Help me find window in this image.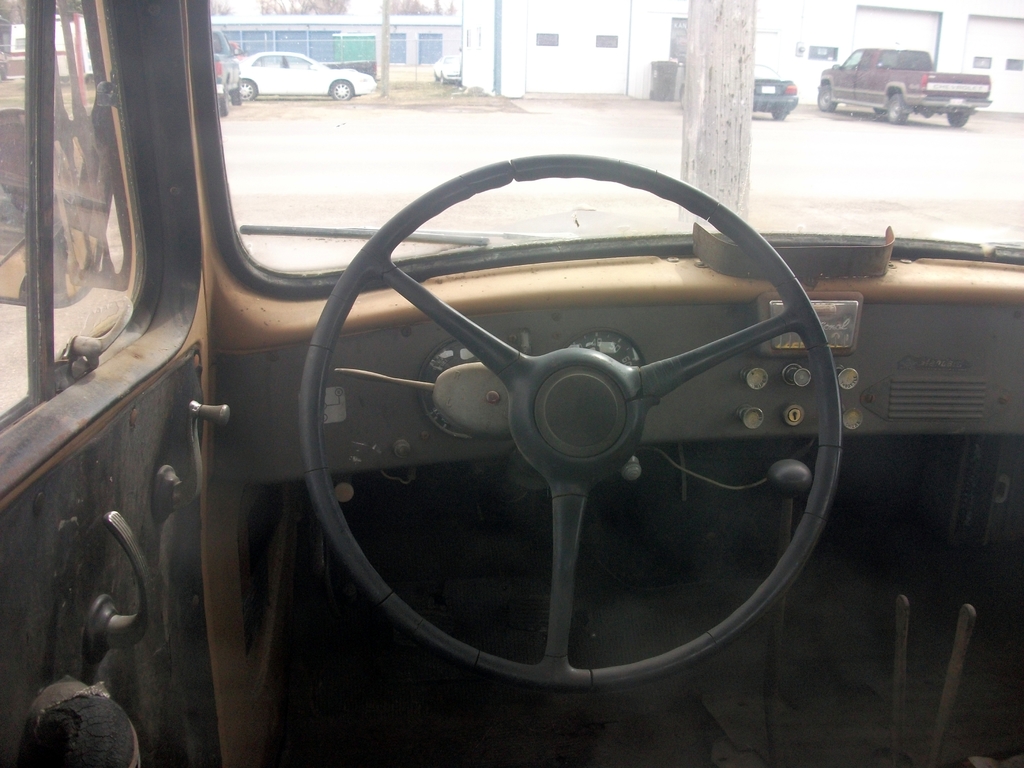
Found it: 977,58,992,65.
